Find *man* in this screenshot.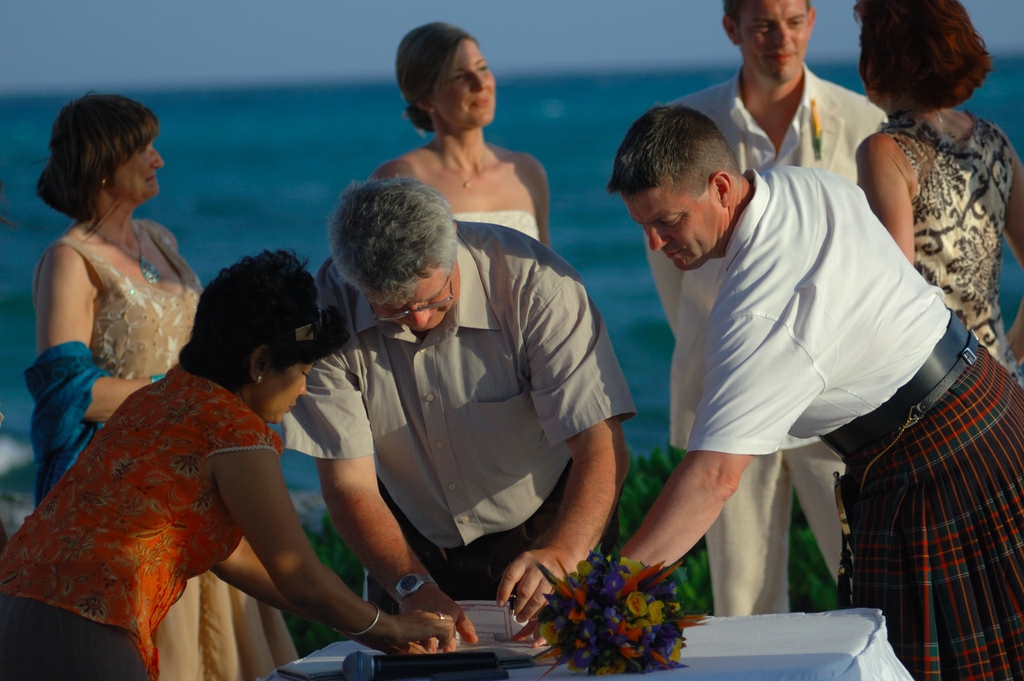
The bounding box for *man* is 270:167:651:628.
